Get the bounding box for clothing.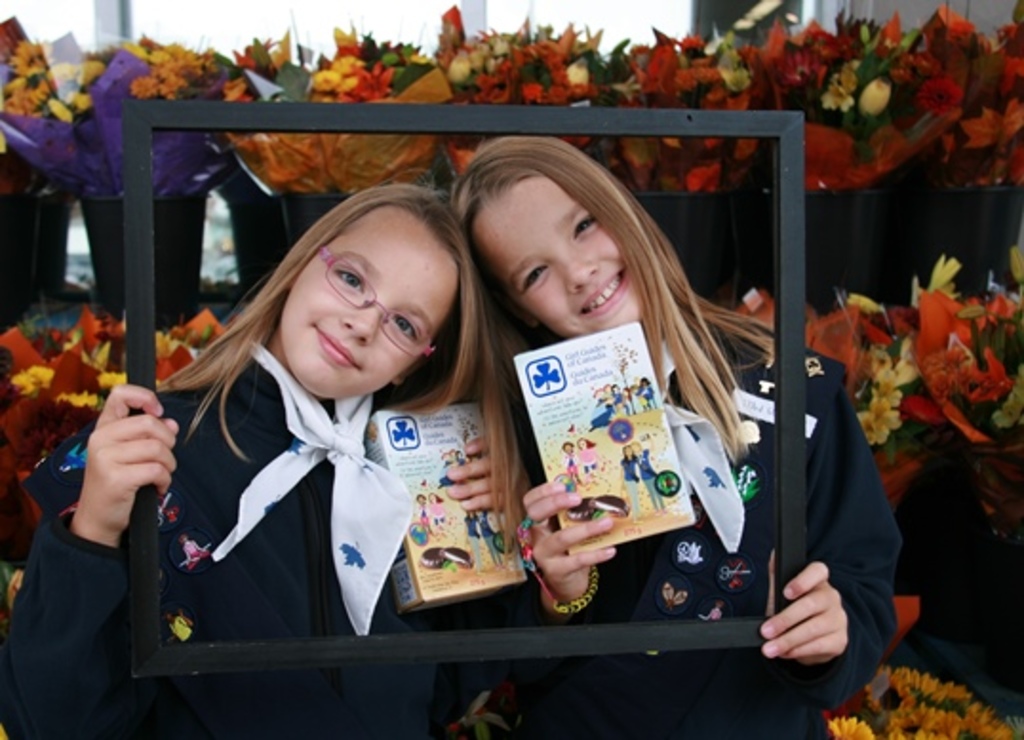
box(0, 341, 510, 738).
